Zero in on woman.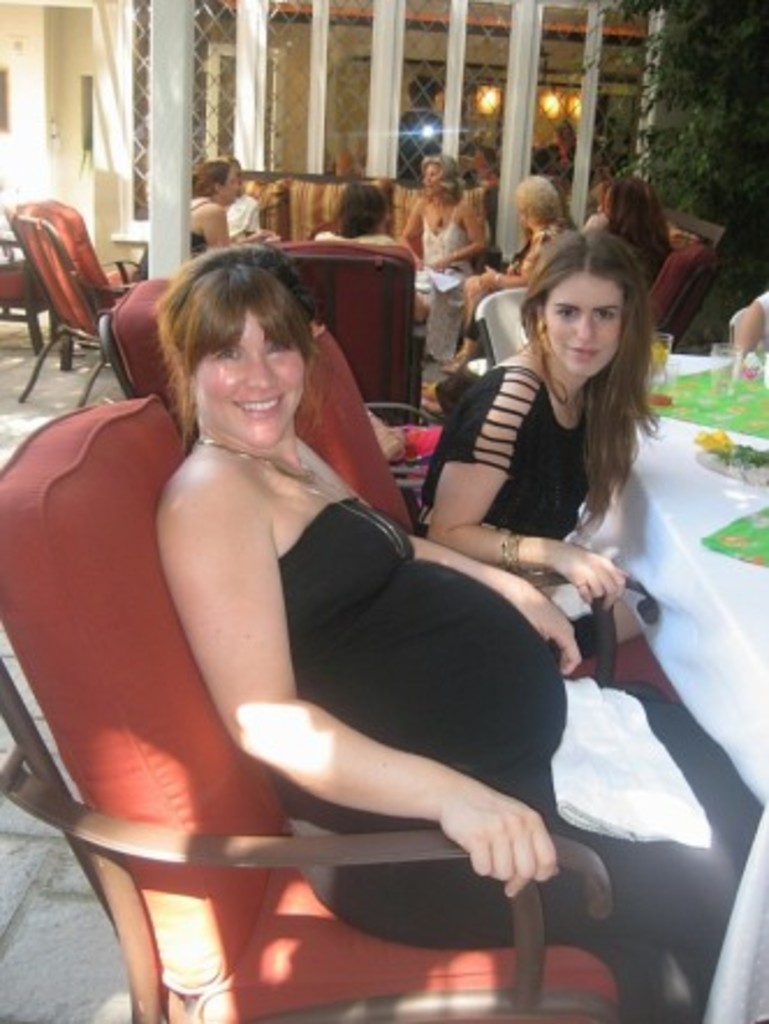
Zeroed in: <bbox>190, 160, 273, 248</bbox>.
